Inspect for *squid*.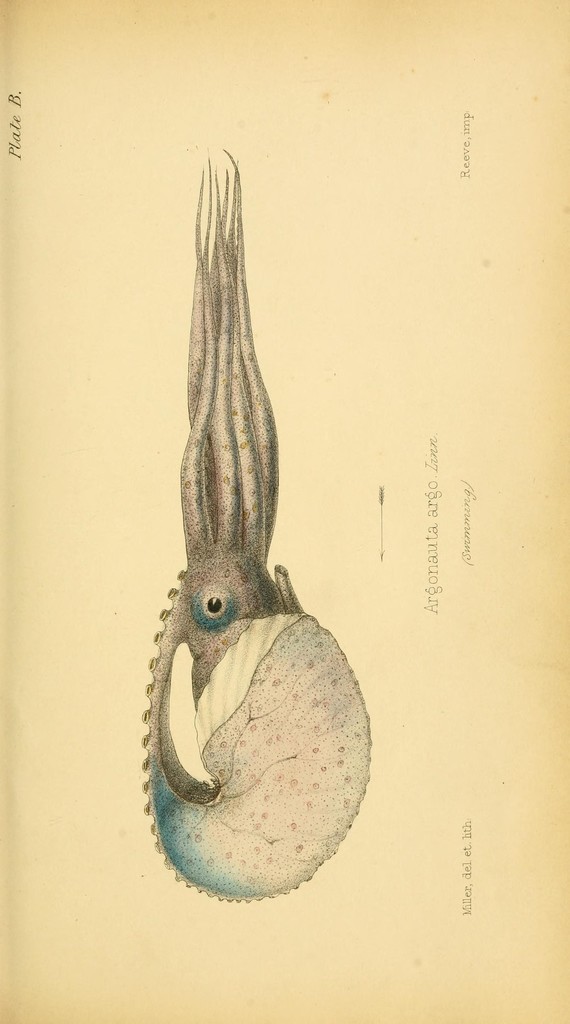
Inspection: box=[142, 283, 356, 908].
